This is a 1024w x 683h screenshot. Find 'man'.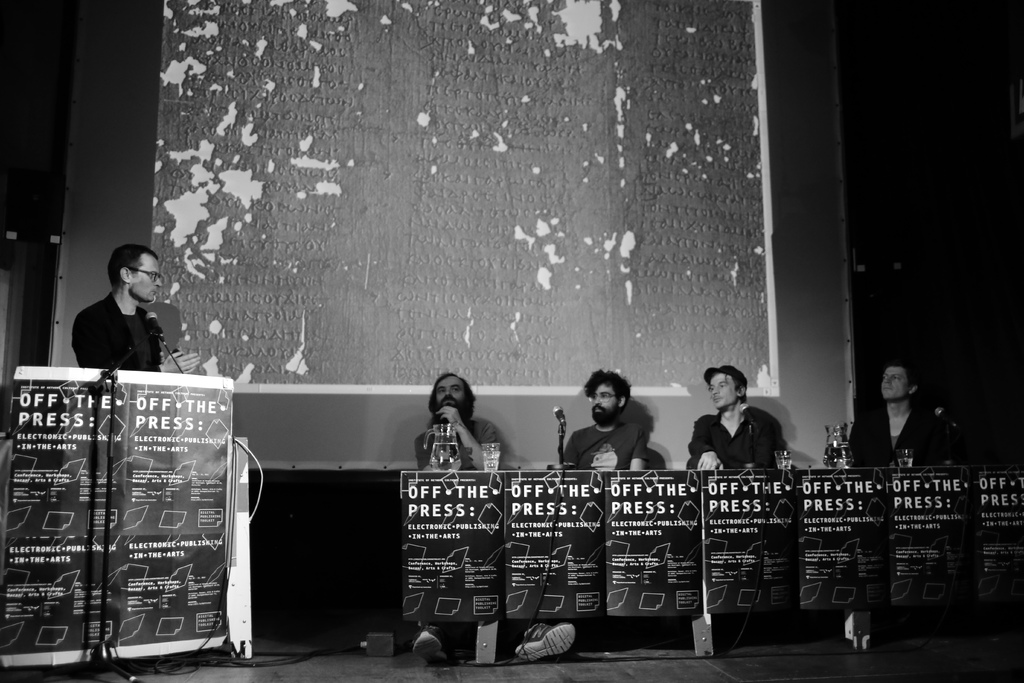
Bounding box: locate(68, 245, 204, 377).
